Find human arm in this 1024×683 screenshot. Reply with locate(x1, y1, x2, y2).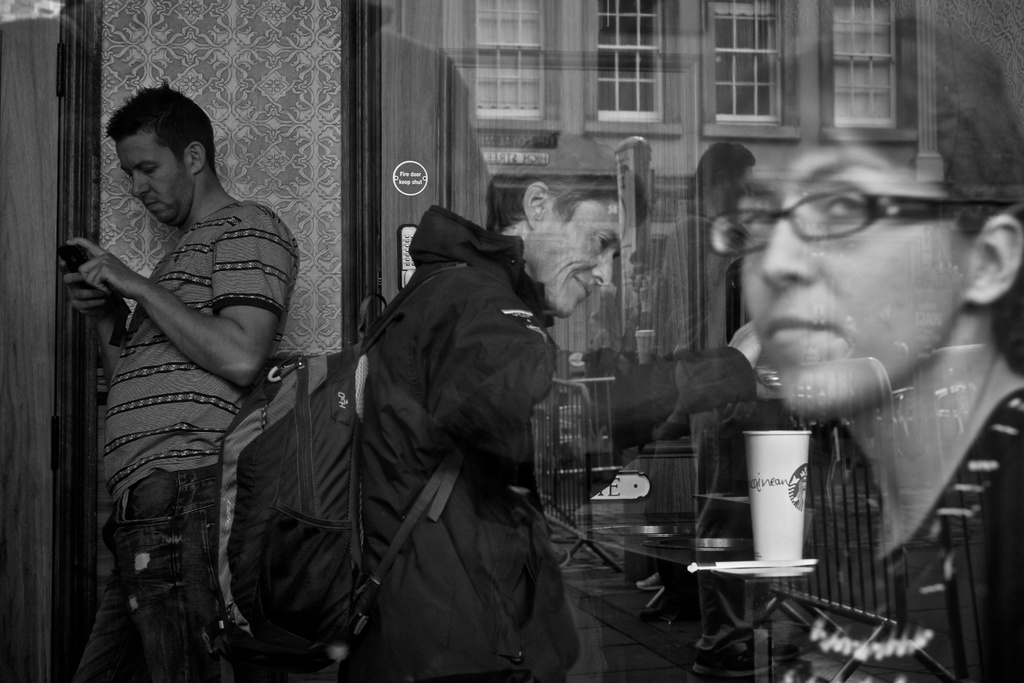
locate(63, 244, 130, 379).
